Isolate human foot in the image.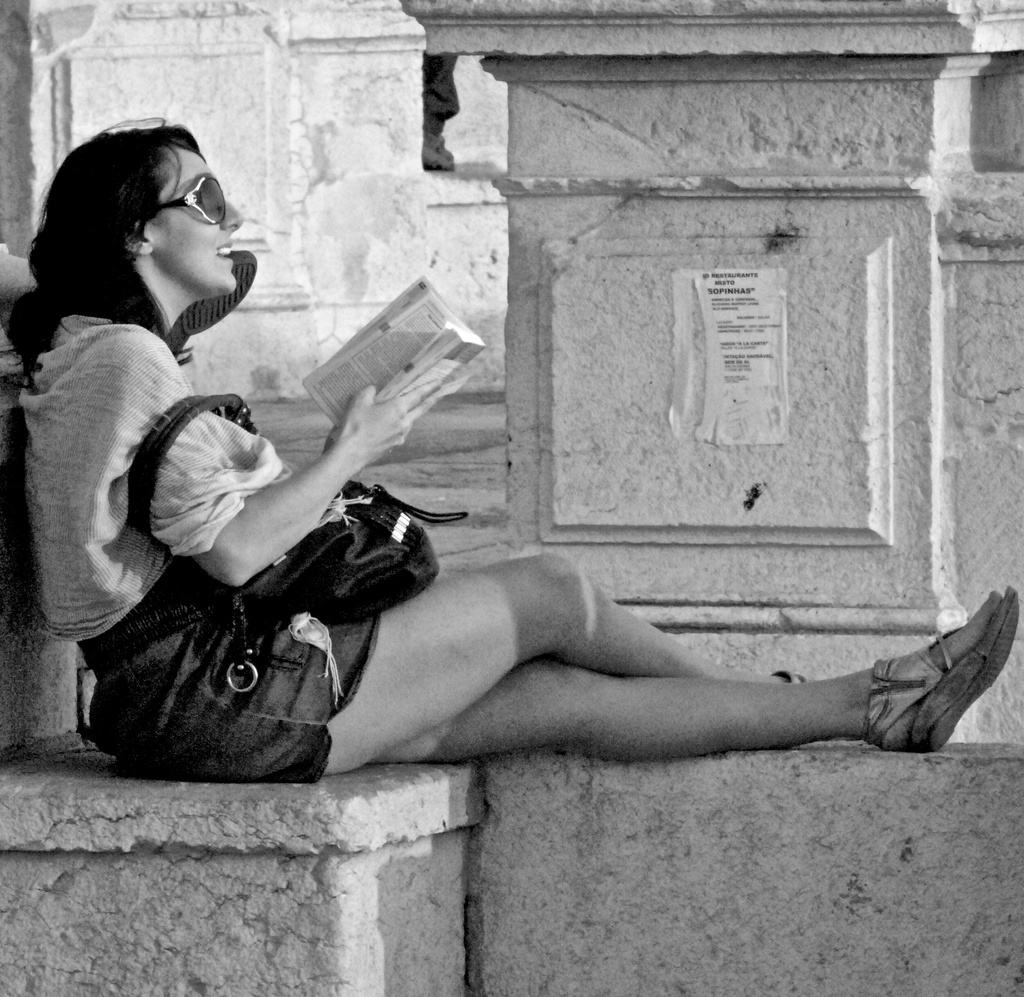
Isolated region: box(866, 612, 1002, 750).
